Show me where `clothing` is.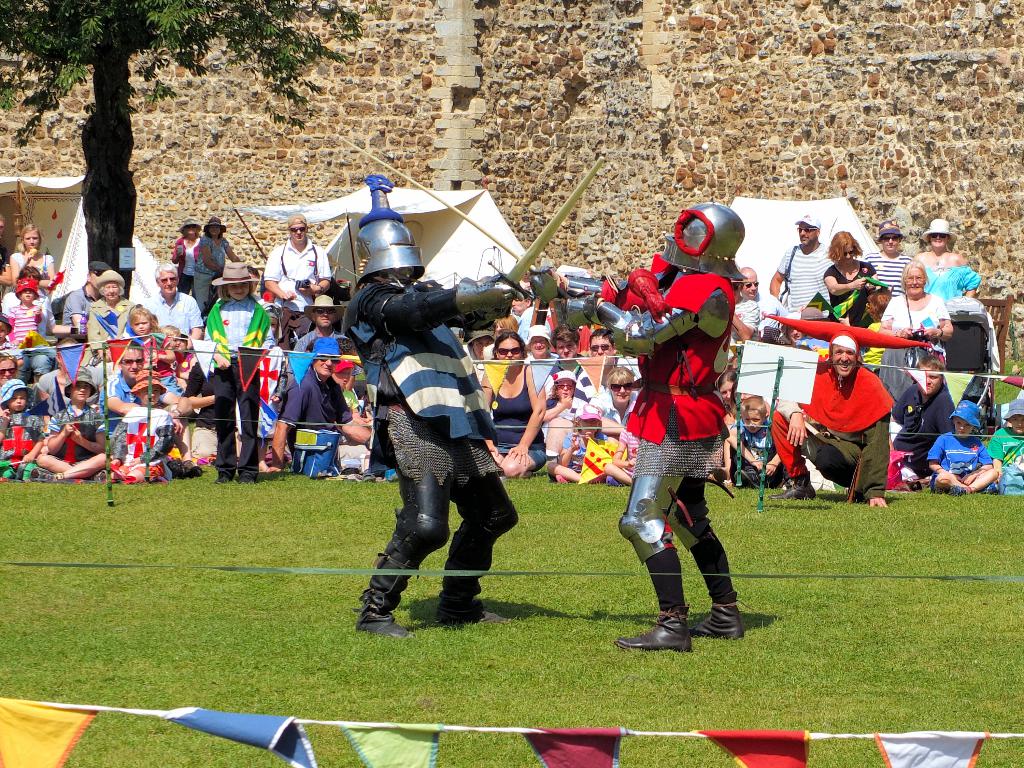
`clothing` is at 90 300 138 354.
